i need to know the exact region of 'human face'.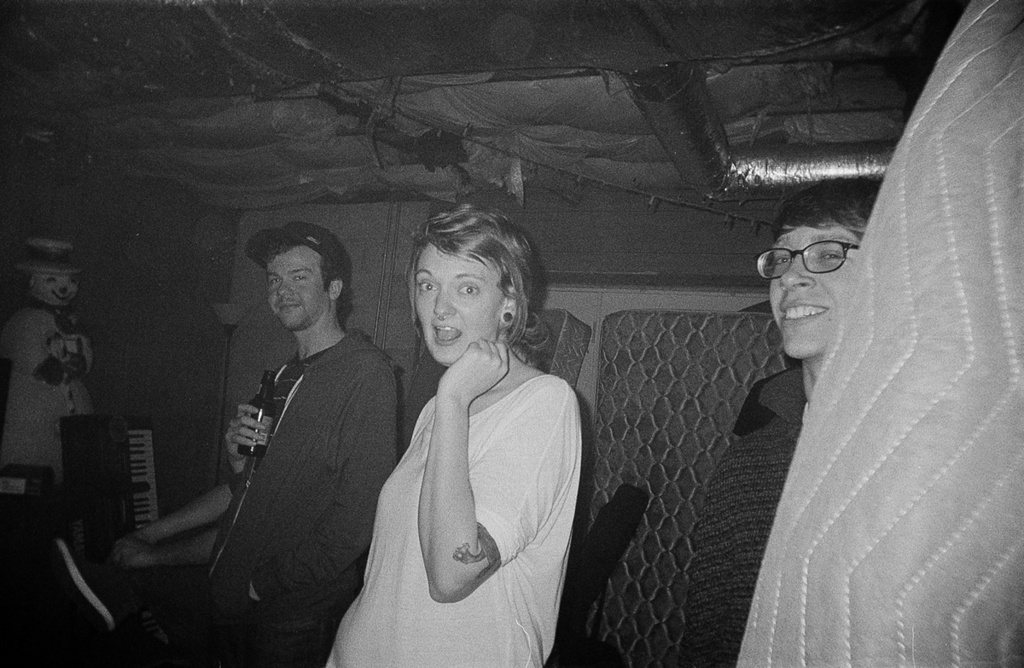
Region: 270, 240, 321, 334.
